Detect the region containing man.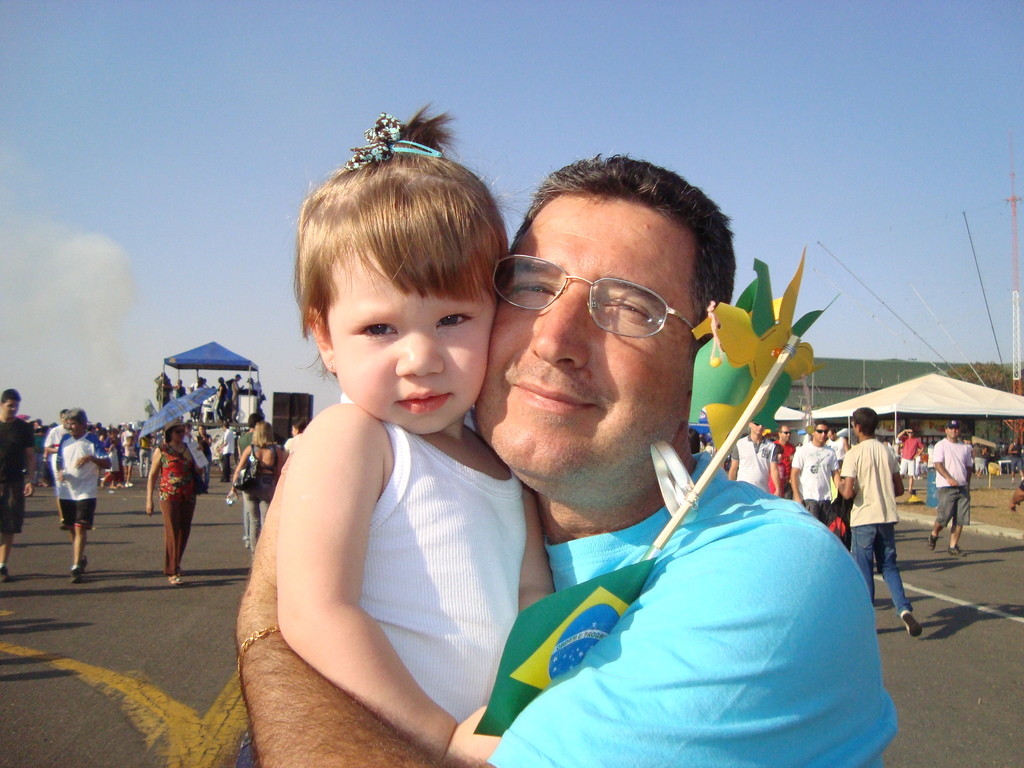
(54,410,108,585).
